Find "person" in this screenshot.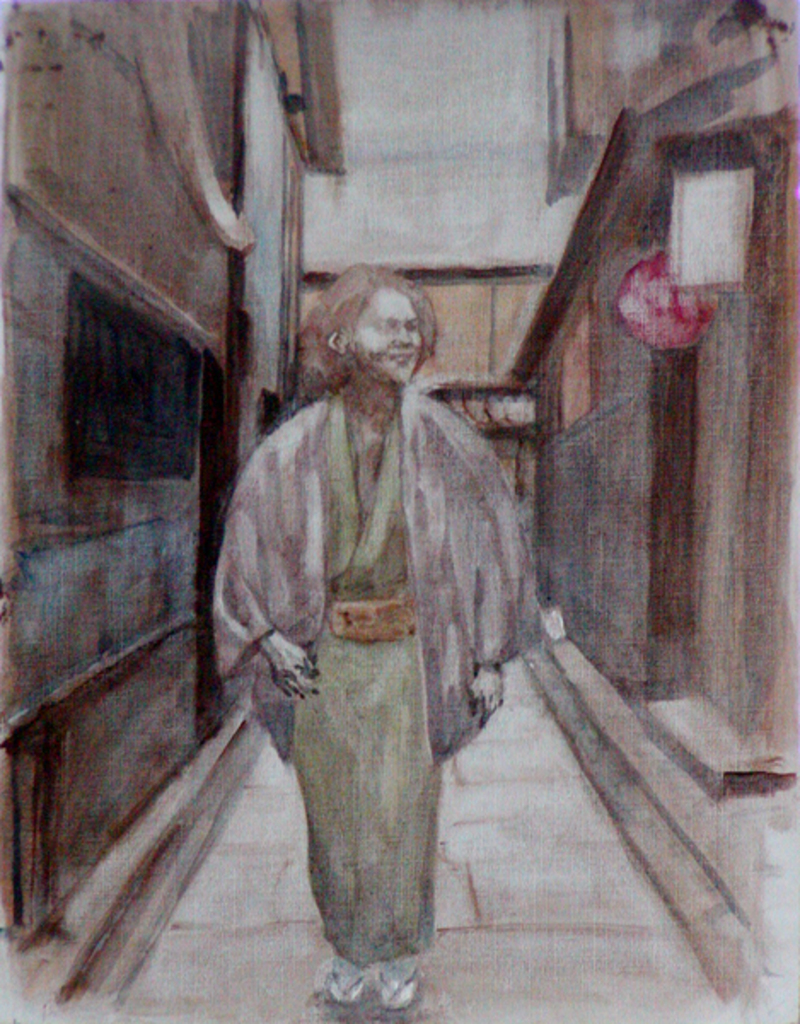
The bounding box for "person" is crop(213, 236, 546, 1005).
